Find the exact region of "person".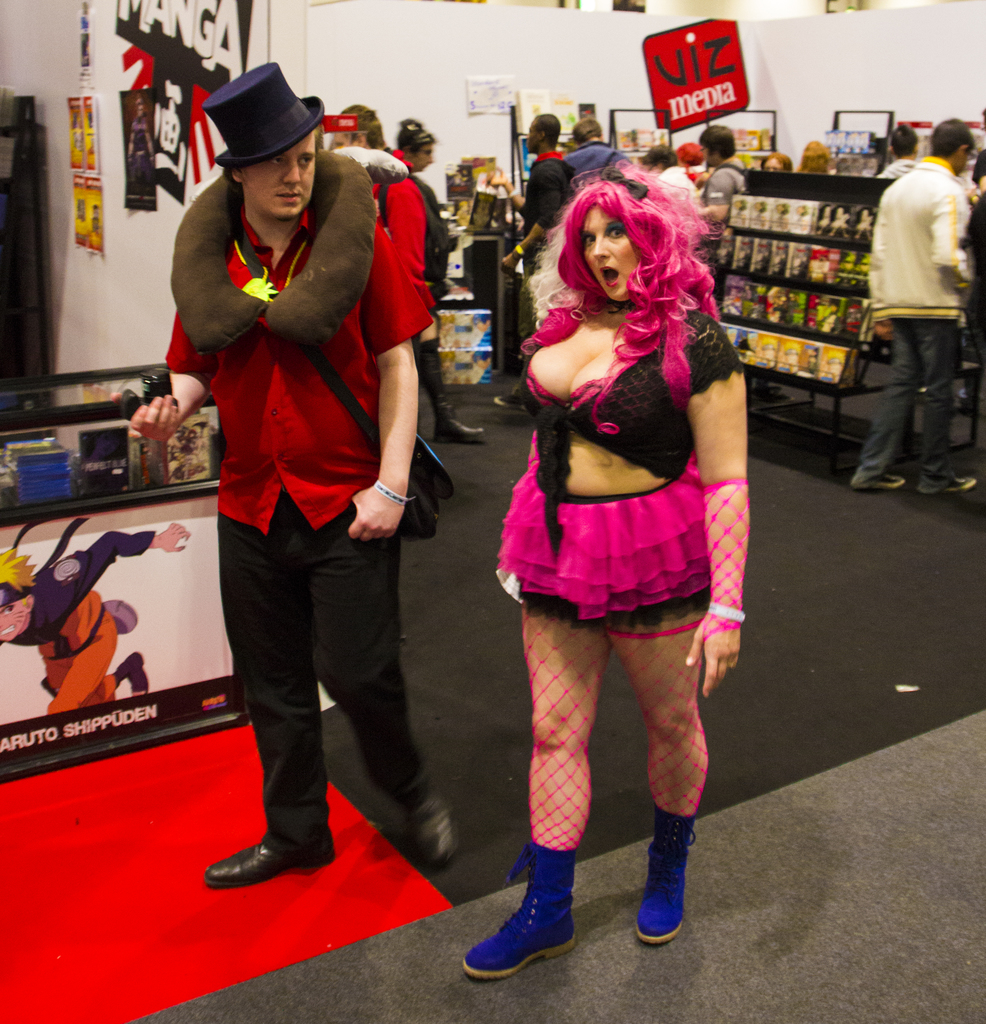
Exact region: 795, 141, 835, 181.
